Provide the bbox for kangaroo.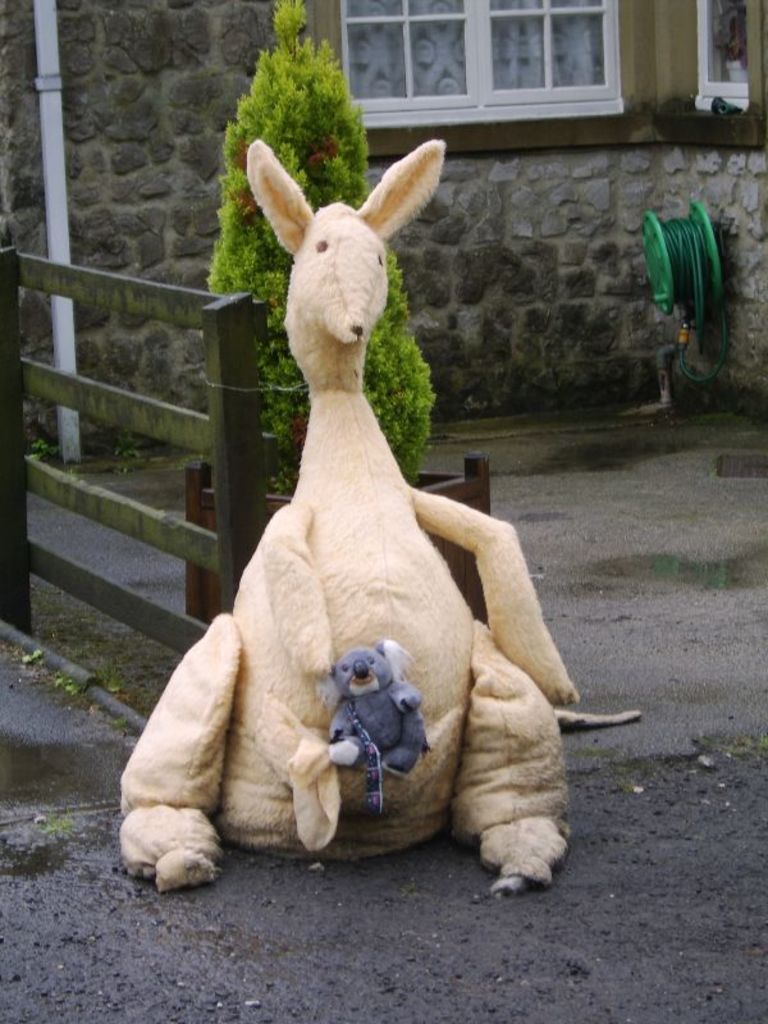
select_region(111, 129, 640, 896).
